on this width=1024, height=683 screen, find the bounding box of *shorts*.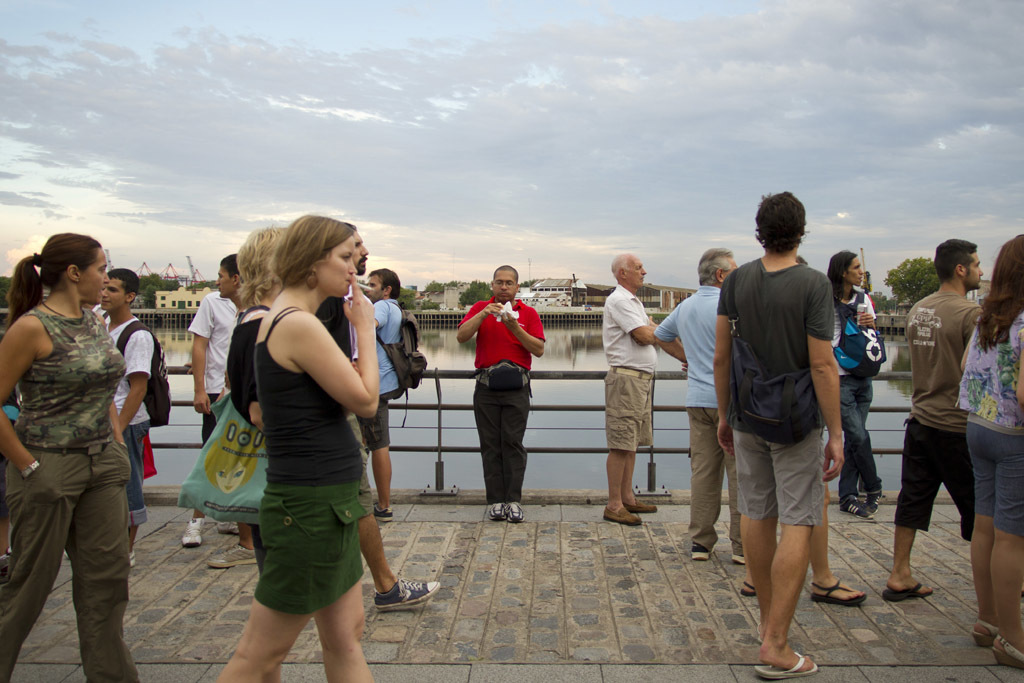
Bounding box: rect(344, 421, 381, 511).
